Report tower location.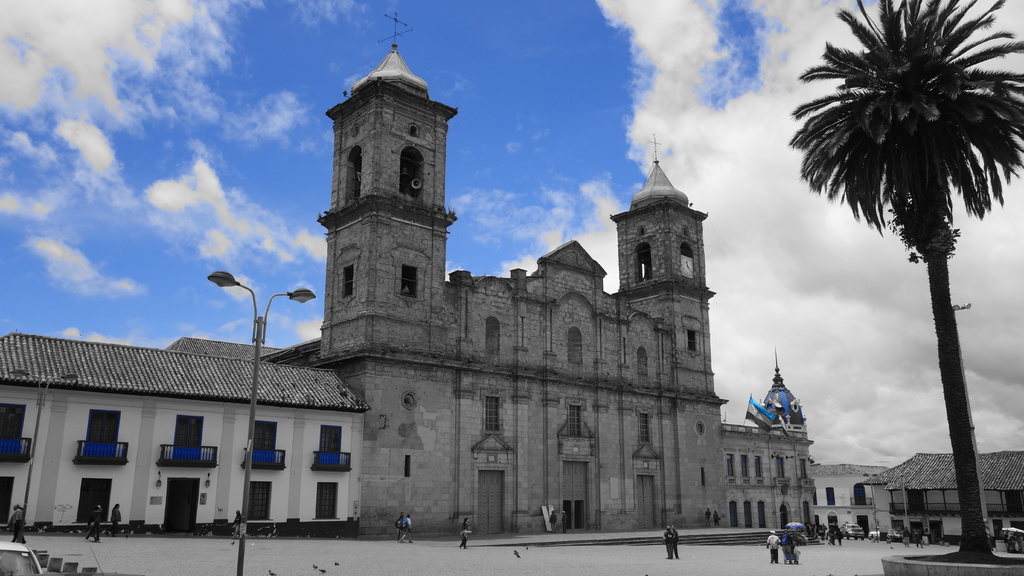
Report: [left=618, top=138, right=712, bottom=398].
